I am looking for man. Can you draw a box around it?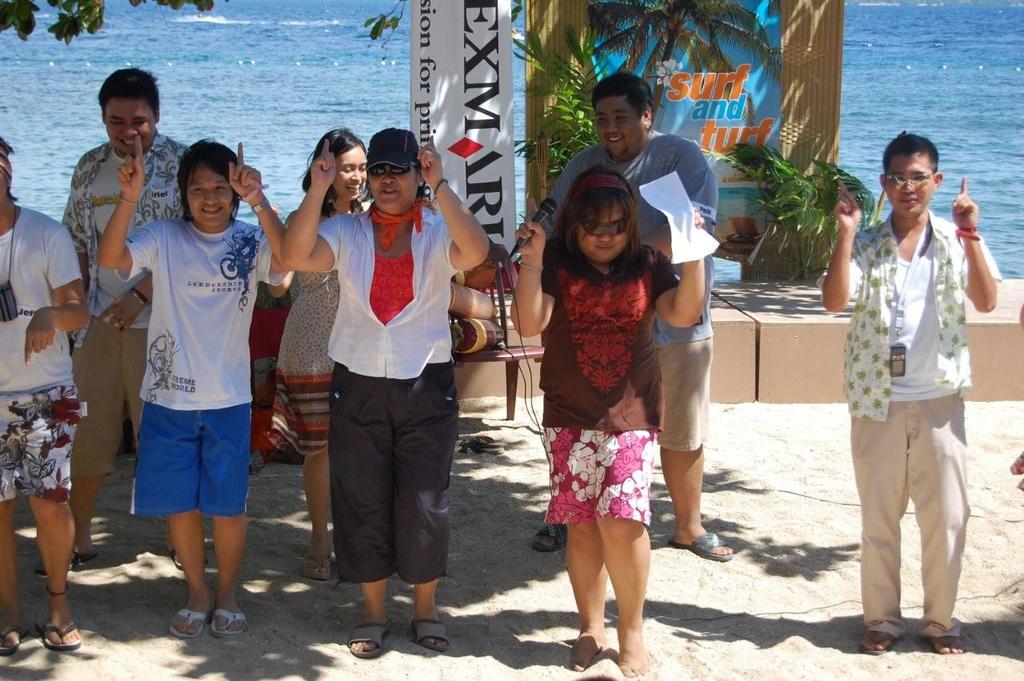
Sure, the bounding box is [left=530, top=66, right=734, bottom=562].
